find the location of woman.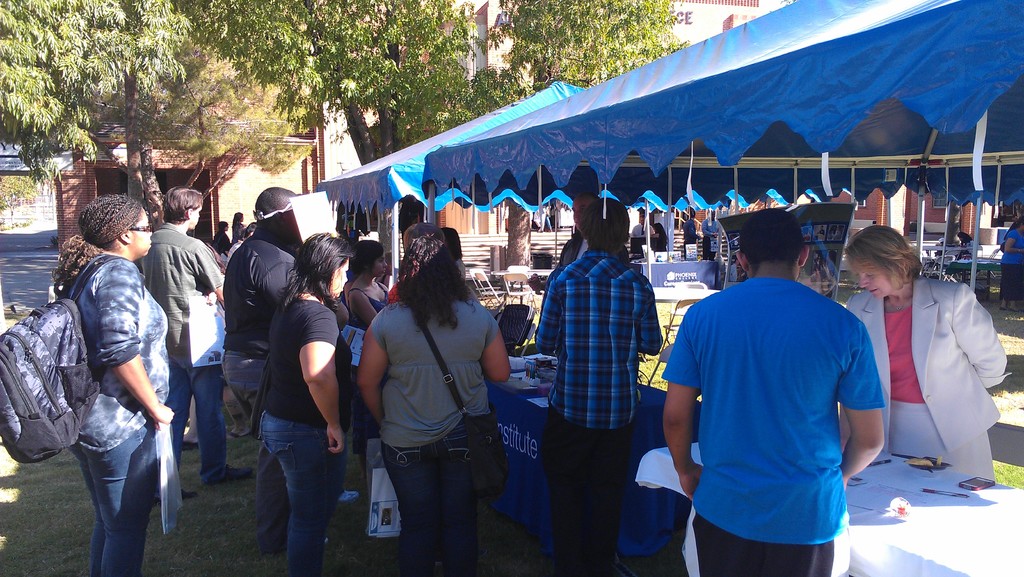
Location: <box>345,222,516,576</box>.
